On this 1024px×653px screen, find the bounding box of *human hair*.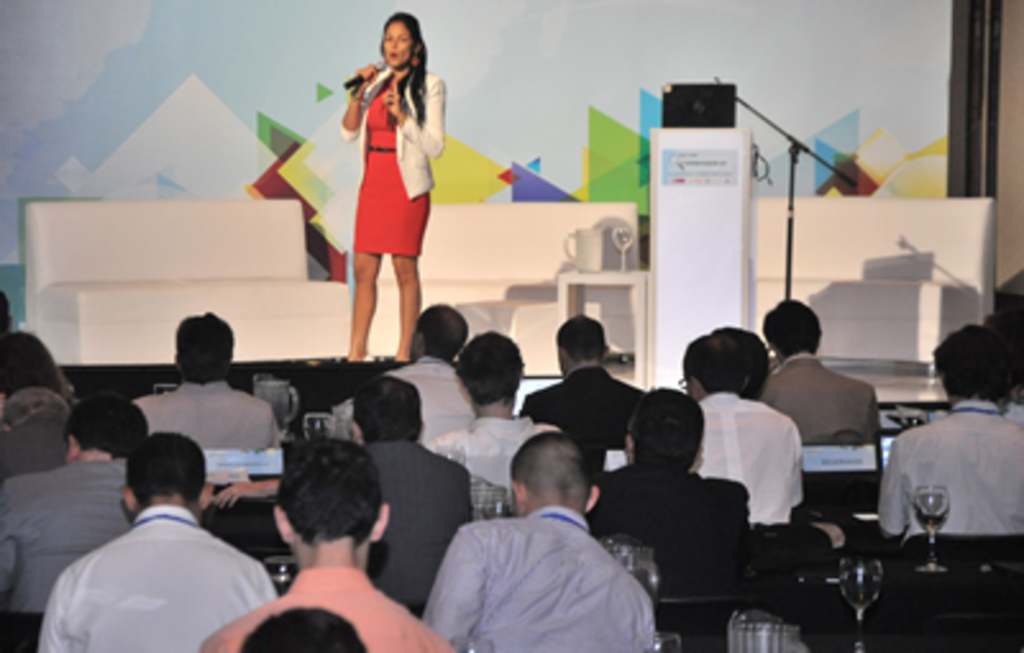
Bounding box: bbox(415, 300, 468, 364).
